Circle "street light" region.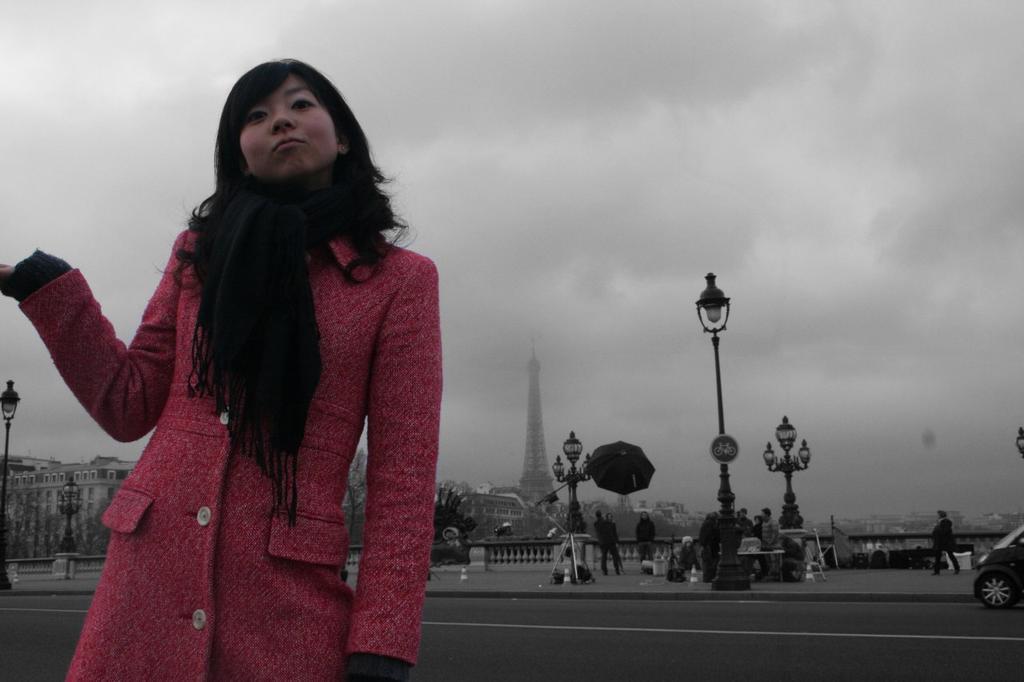
Region: (0,376,11,592).
